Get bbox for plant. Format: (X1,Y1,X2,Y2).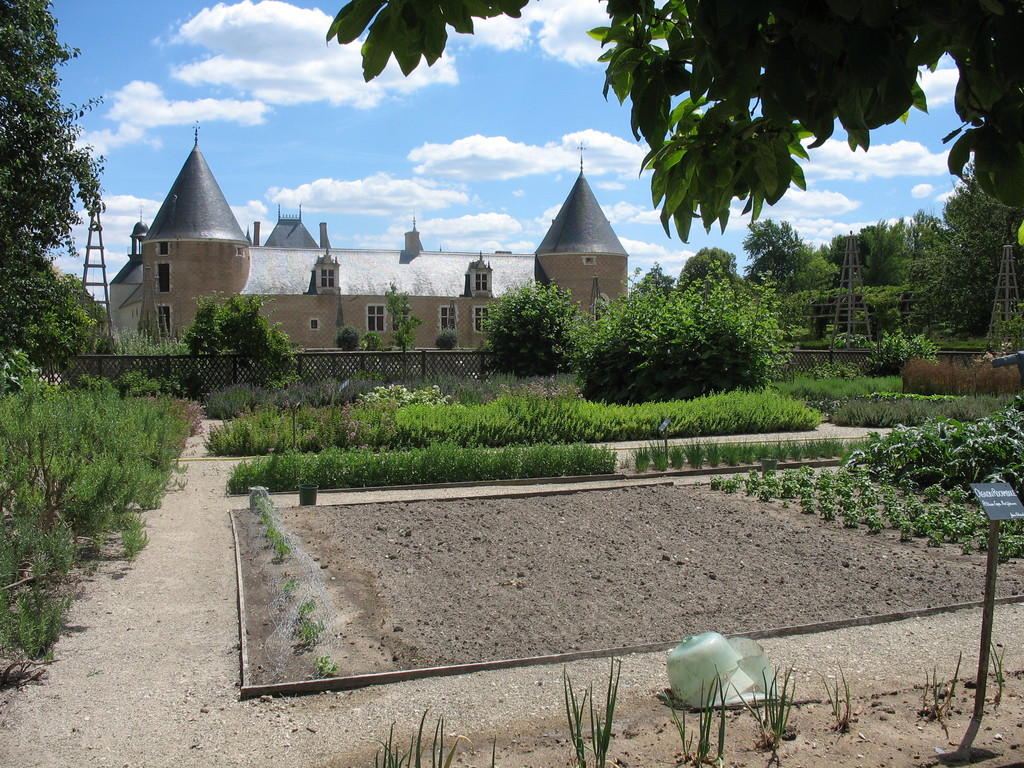
(985,636,1016,684).
